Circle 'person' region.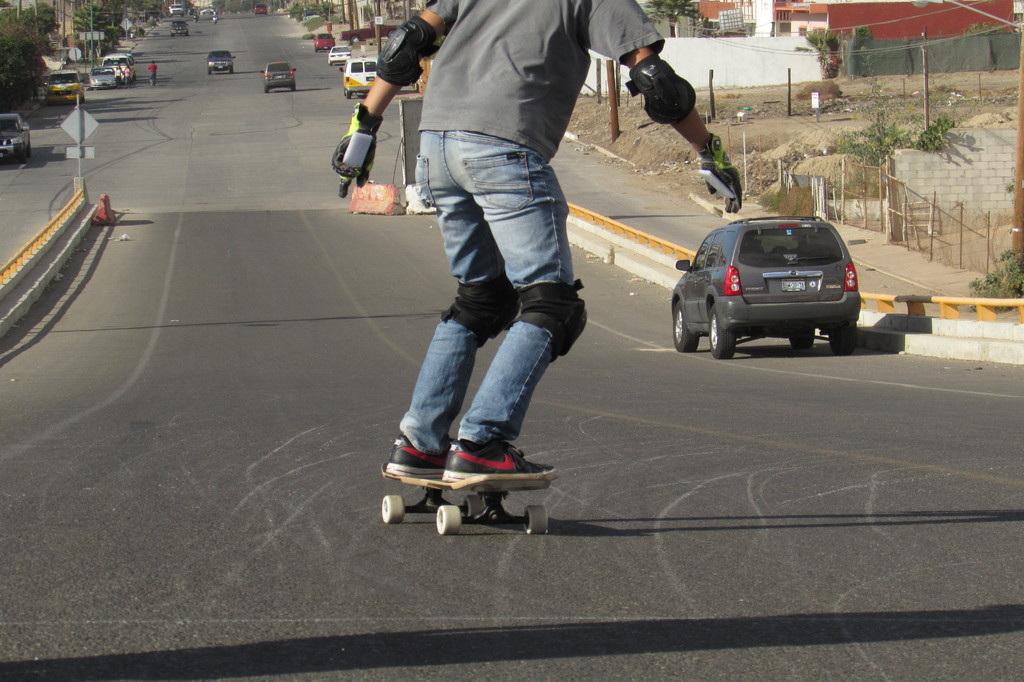
Region: rect(145, 59, 161, 88).
